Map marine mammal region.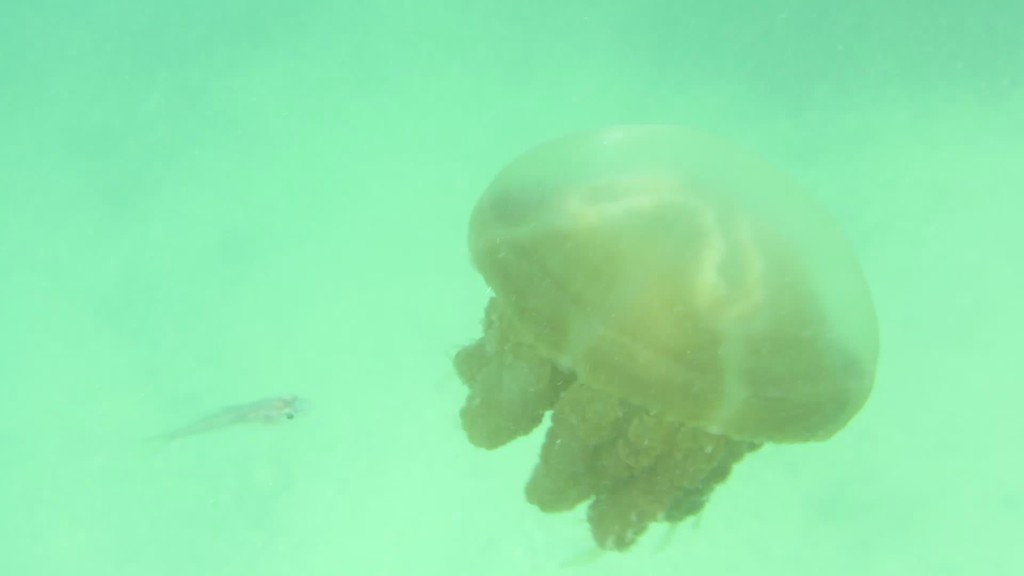
Mapped to (135,385,312,468).
